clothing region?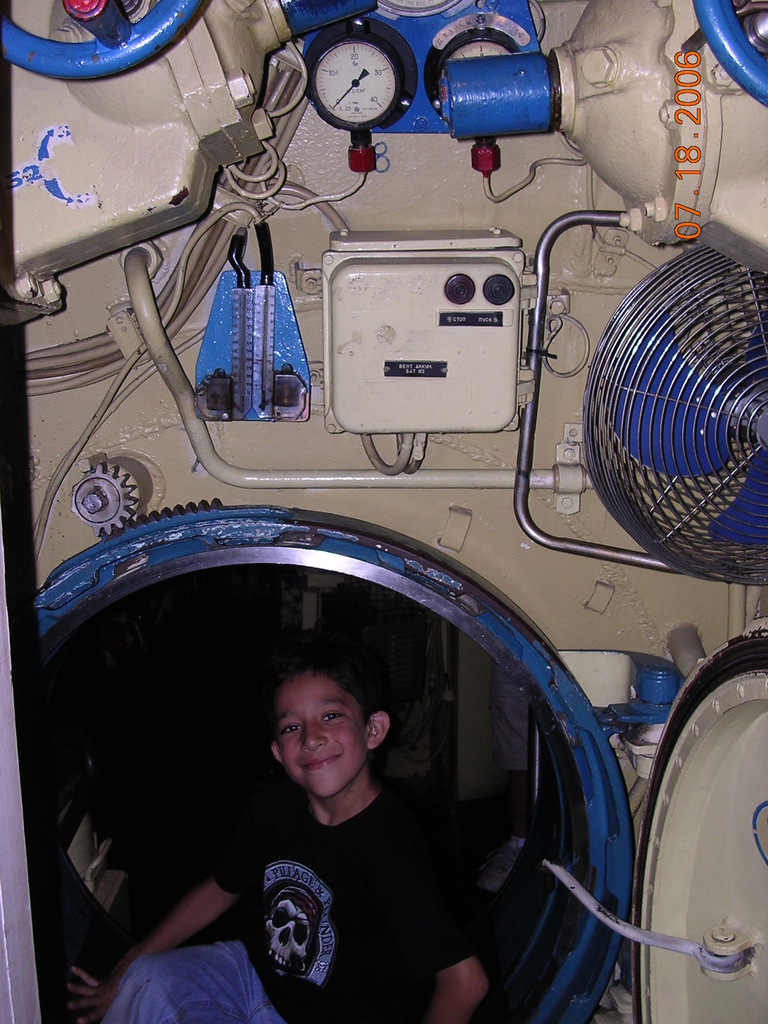
x1=207, y1=748, x2=486, y2=1004
